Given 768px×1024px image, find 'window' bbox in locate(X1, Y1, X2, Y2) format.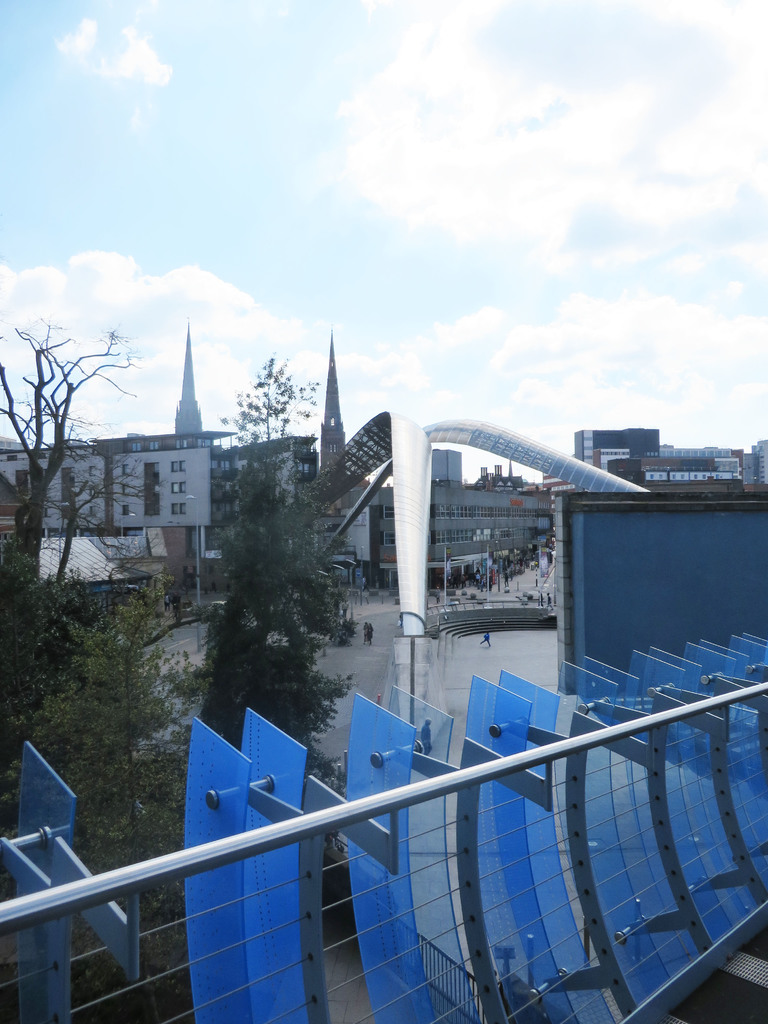
locate(123, 461, 130, 477).
